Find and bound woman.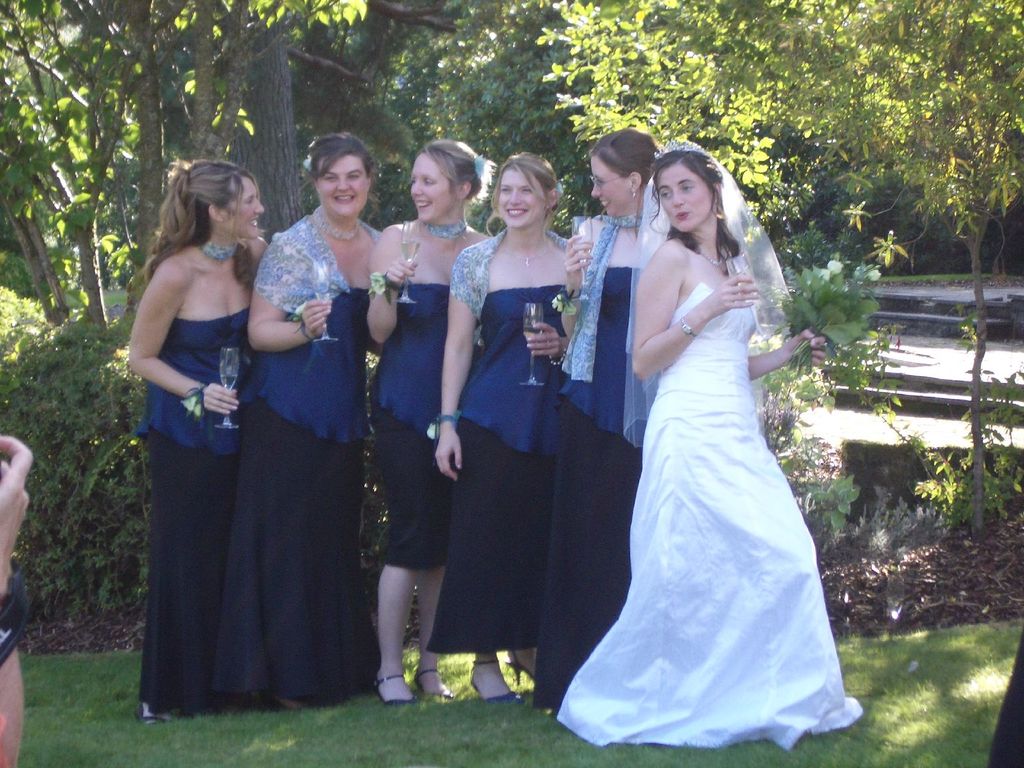
Bound: bbox=[424, 147, 572, 704].
